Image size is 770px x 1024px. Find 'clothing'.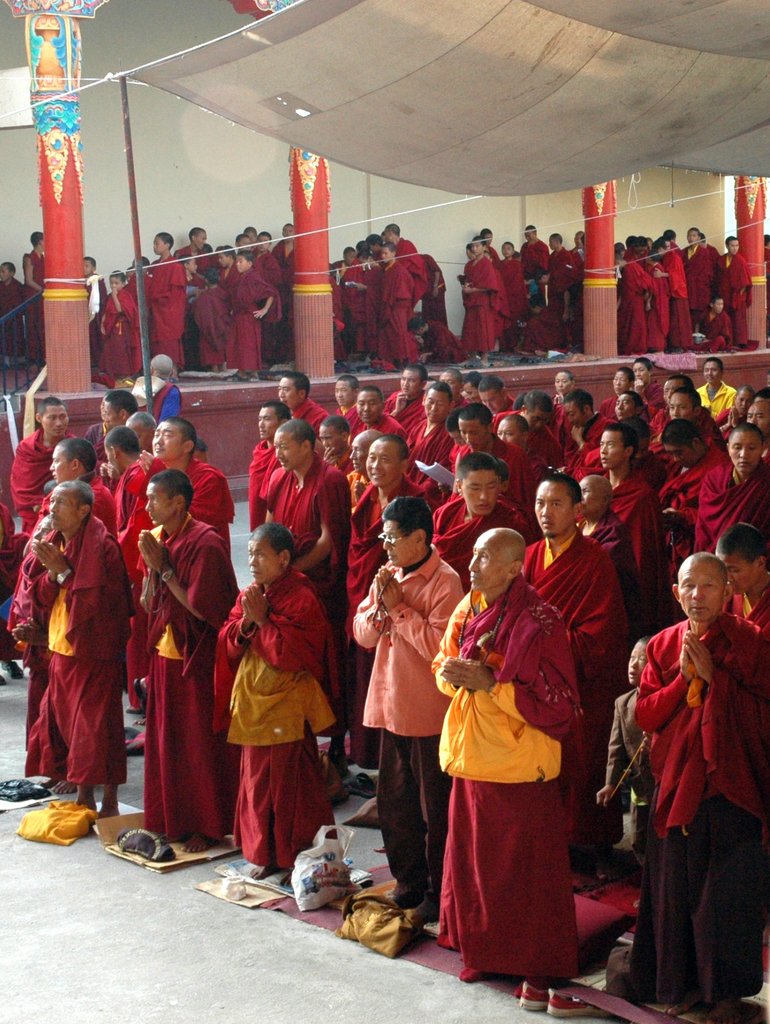
x1=336 y1=404 x2=365 y2=428.
